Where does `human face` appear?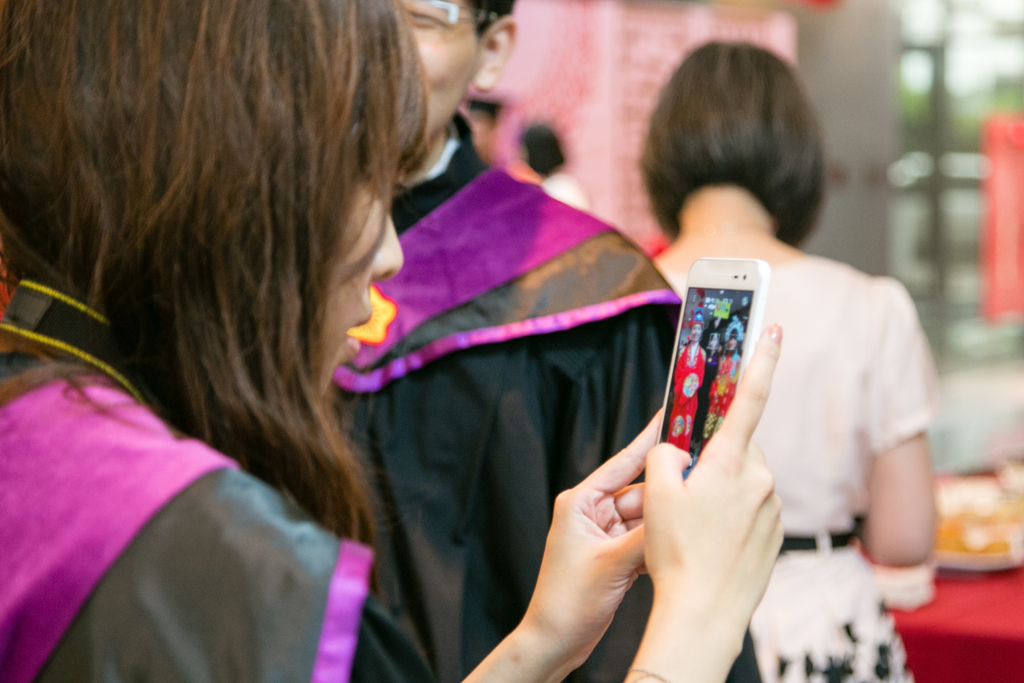
Appears at {"left": 396, "top": 0, "right": 483, "bottom": 138}.
